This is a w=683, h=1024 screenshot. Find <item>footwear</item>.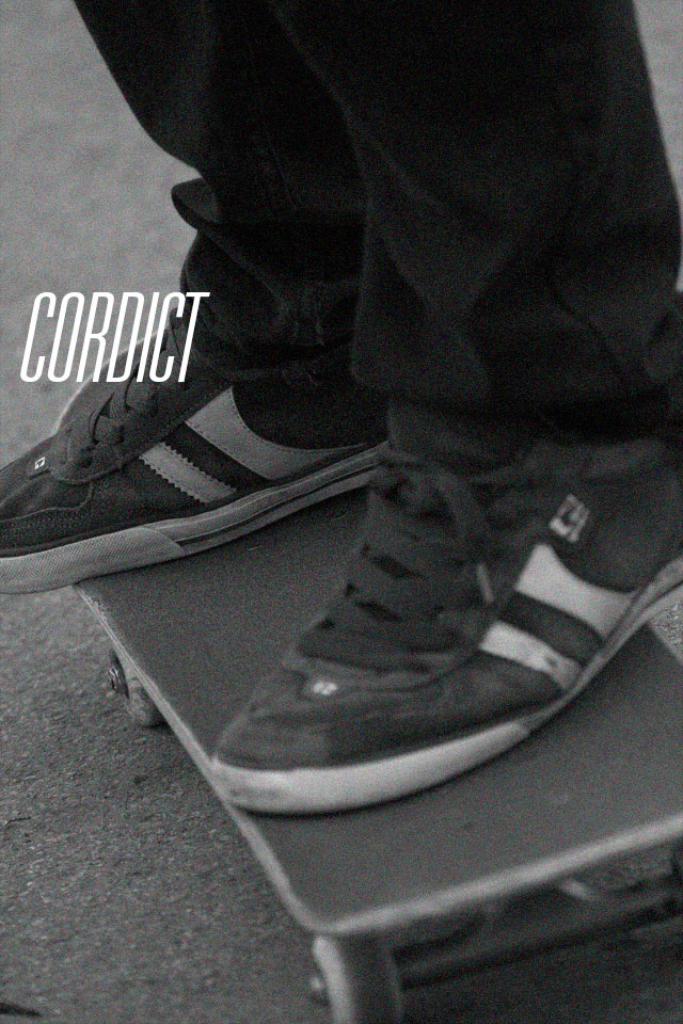
Bounding box: {"left": 205, "top": 441, "right": 682, "bottom": 817}.
